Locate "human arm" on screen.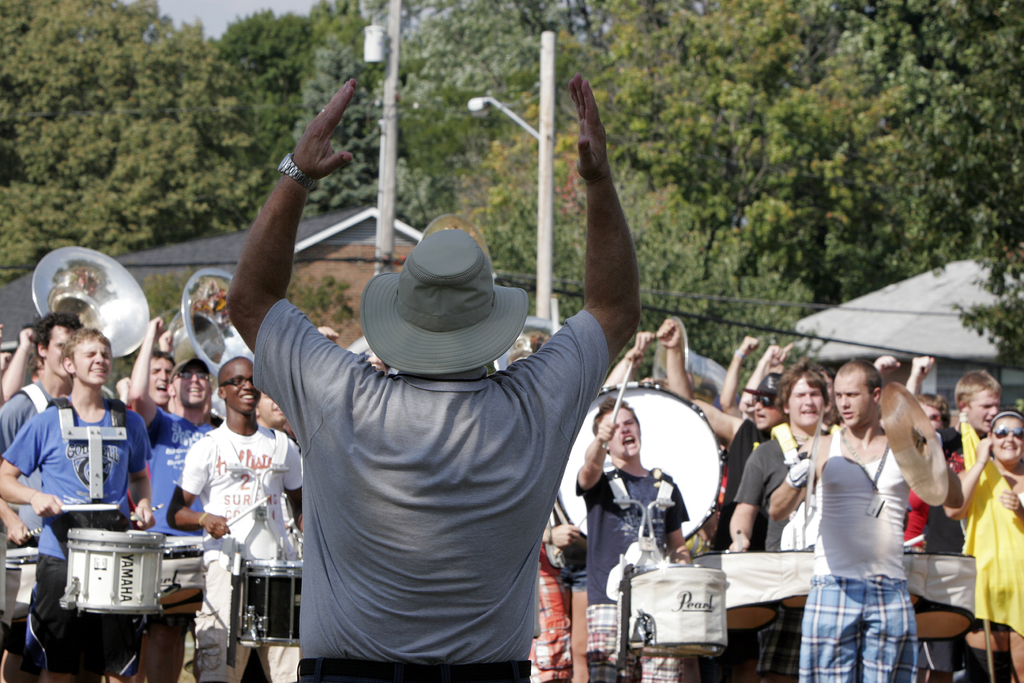
On screen at (left=995, top=489, right=1023, bottom=516).
